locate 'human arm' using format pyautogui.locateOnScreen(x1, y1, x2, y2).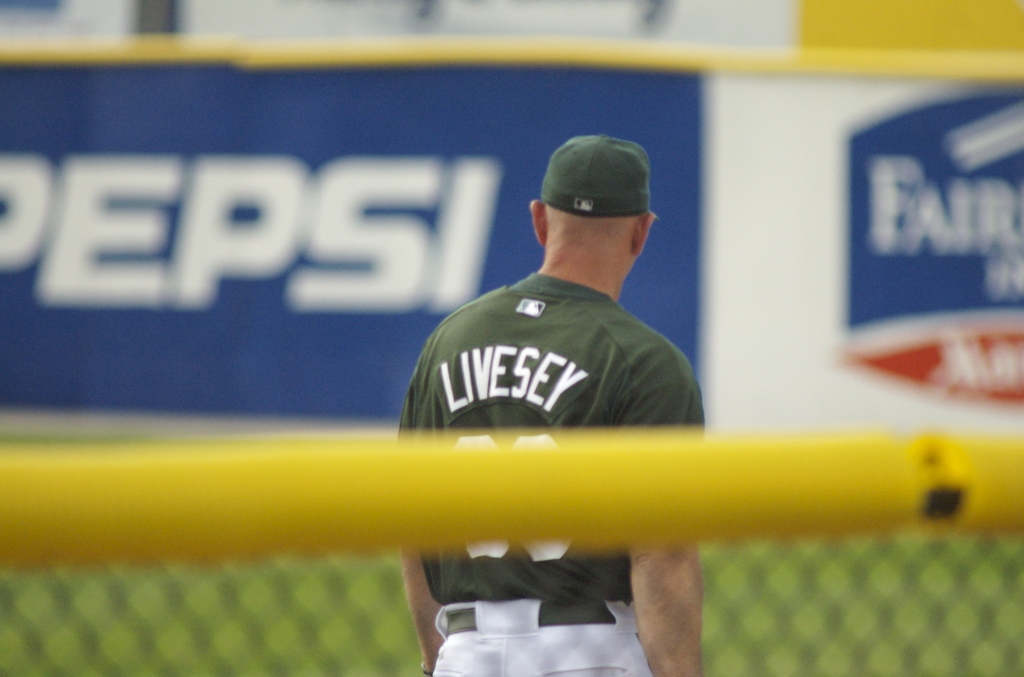
pyautogui.locateOnScreen(629, 386, 701, 674).
